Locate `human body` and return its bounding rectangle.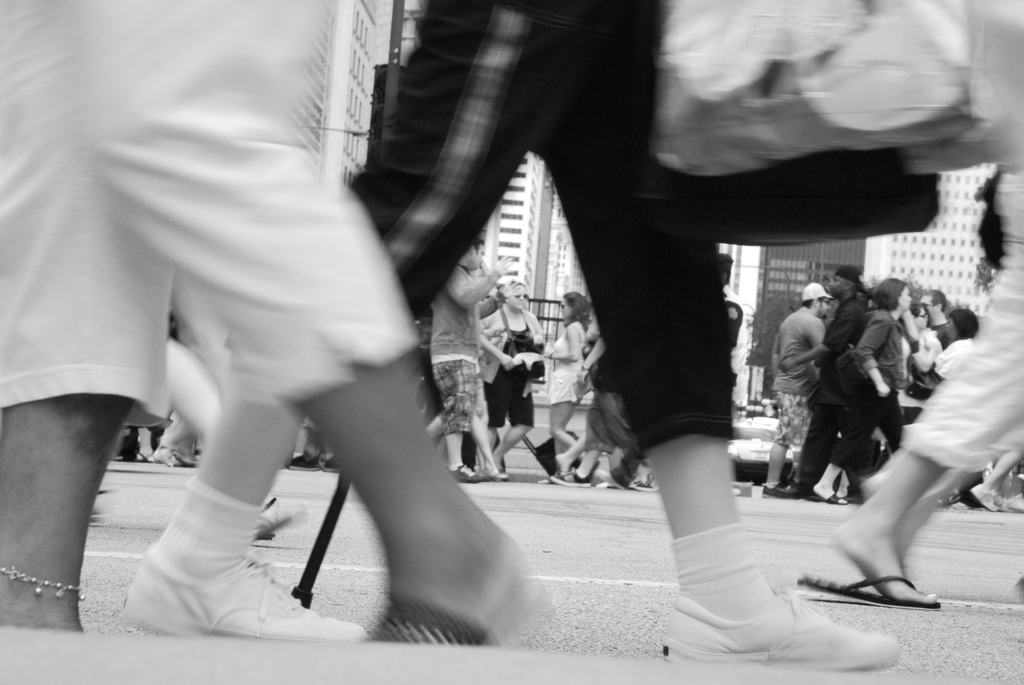
detection(1, 2, 538, 641).
